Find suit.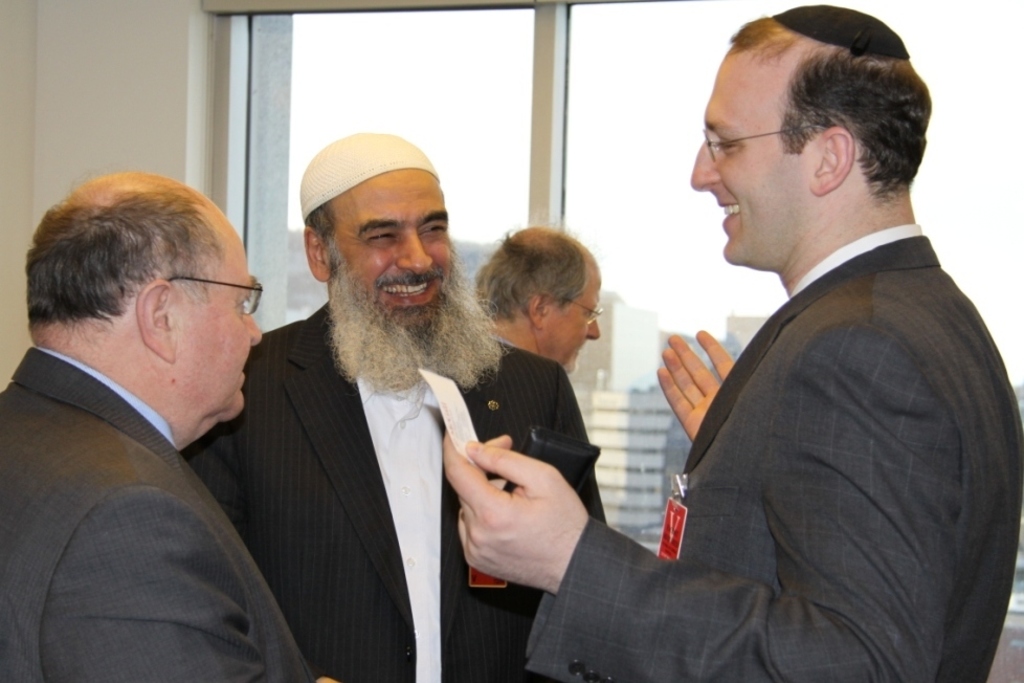
BBox(0, 344, 321, 682).
